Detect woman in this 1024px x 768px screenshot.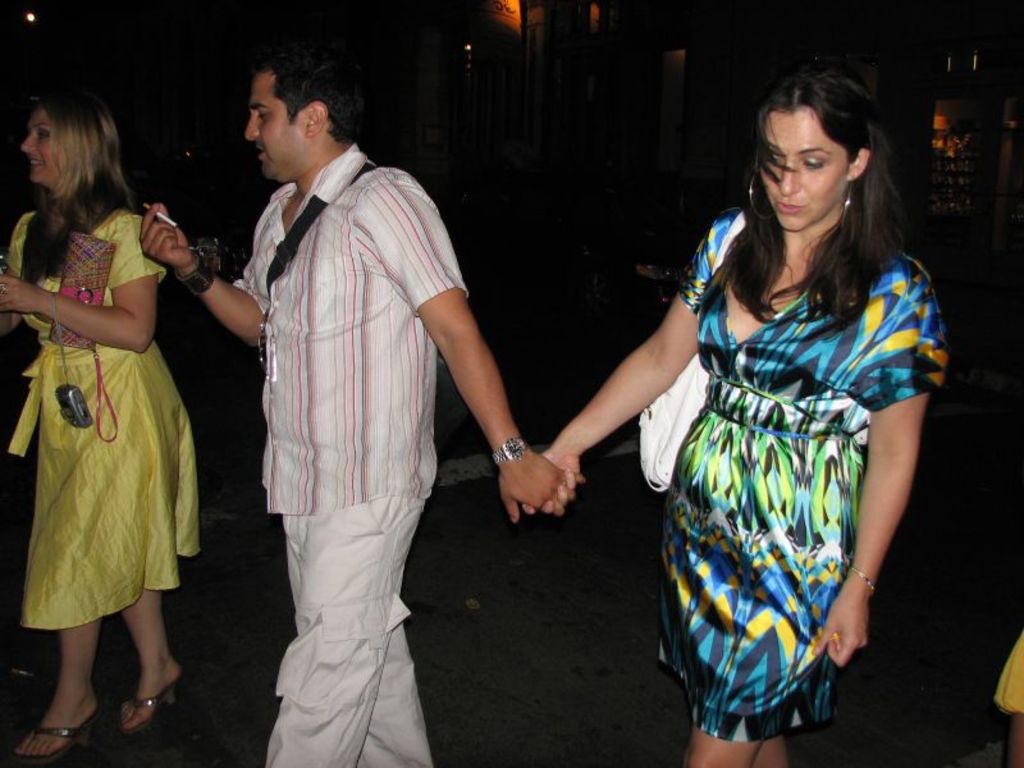
Detection: 0/93/209/767.
